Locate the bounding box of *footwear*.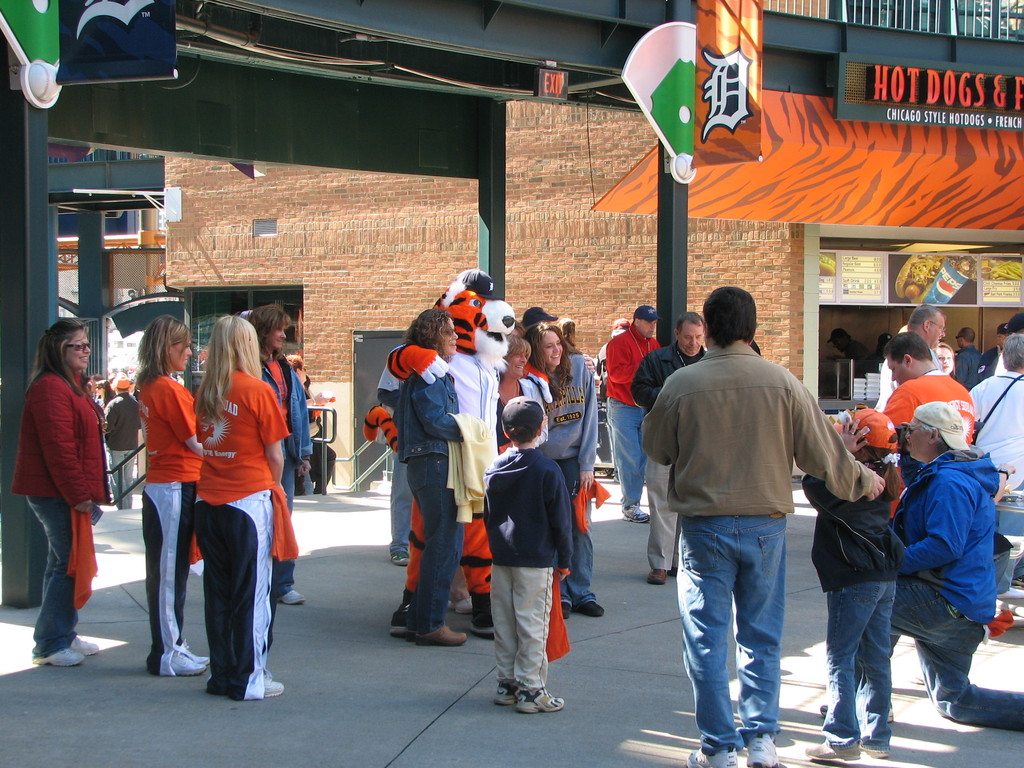
Bounding box: bbox(575, 600, 606, 617).
